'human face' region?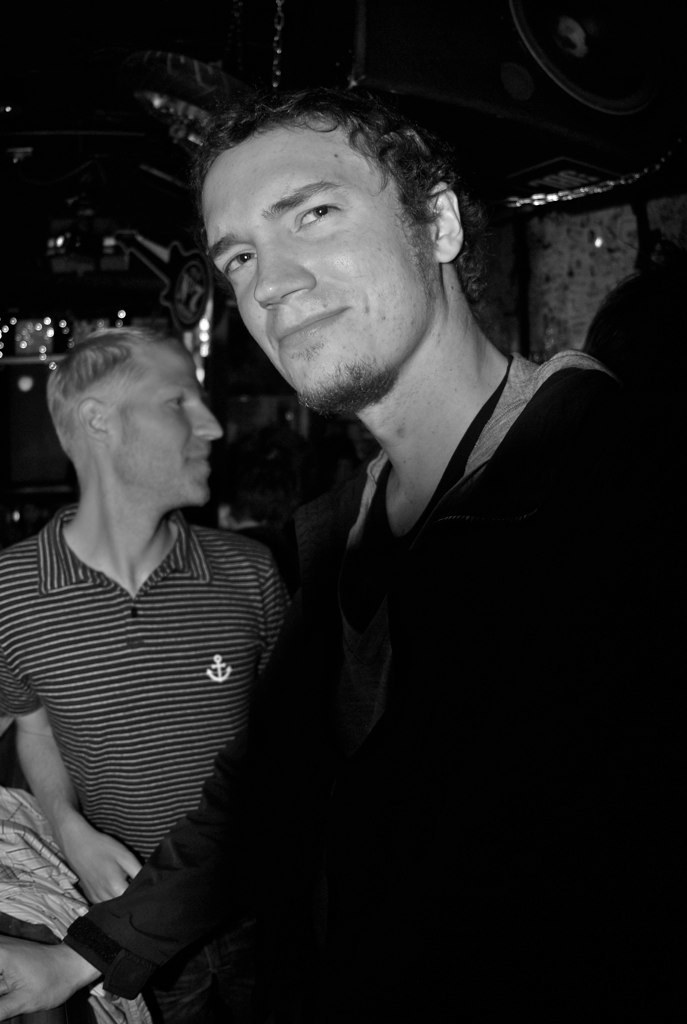
<bbox>197, 113, 438, 407</bbox>
